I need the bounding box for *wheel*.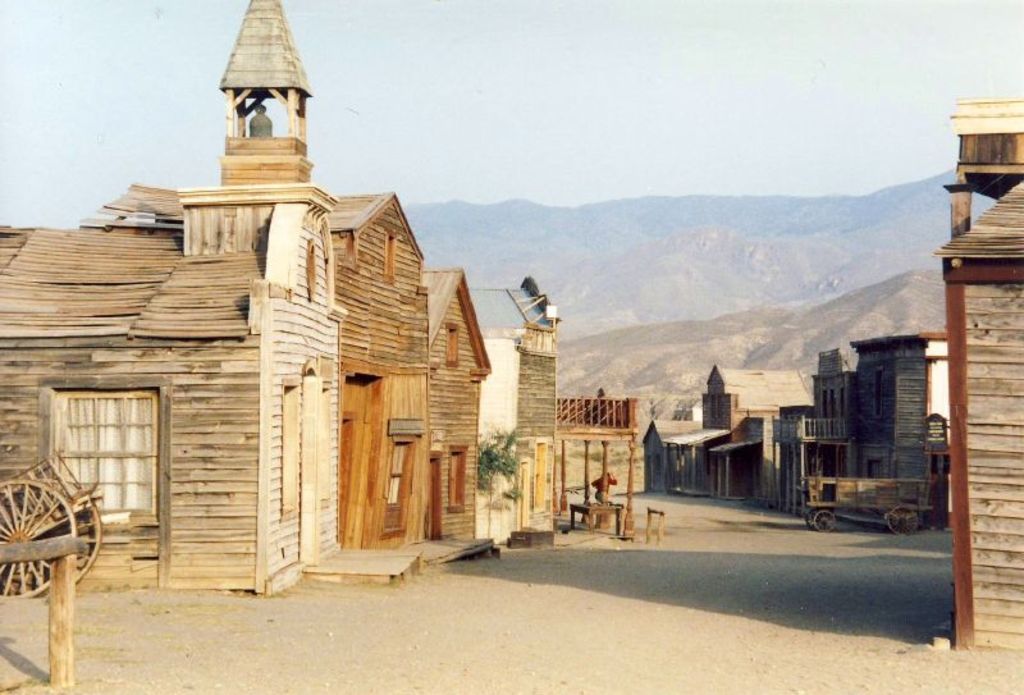
Here it is: {"x1": 813, "y1": 511, "x2": 841, "y2": 534}.
